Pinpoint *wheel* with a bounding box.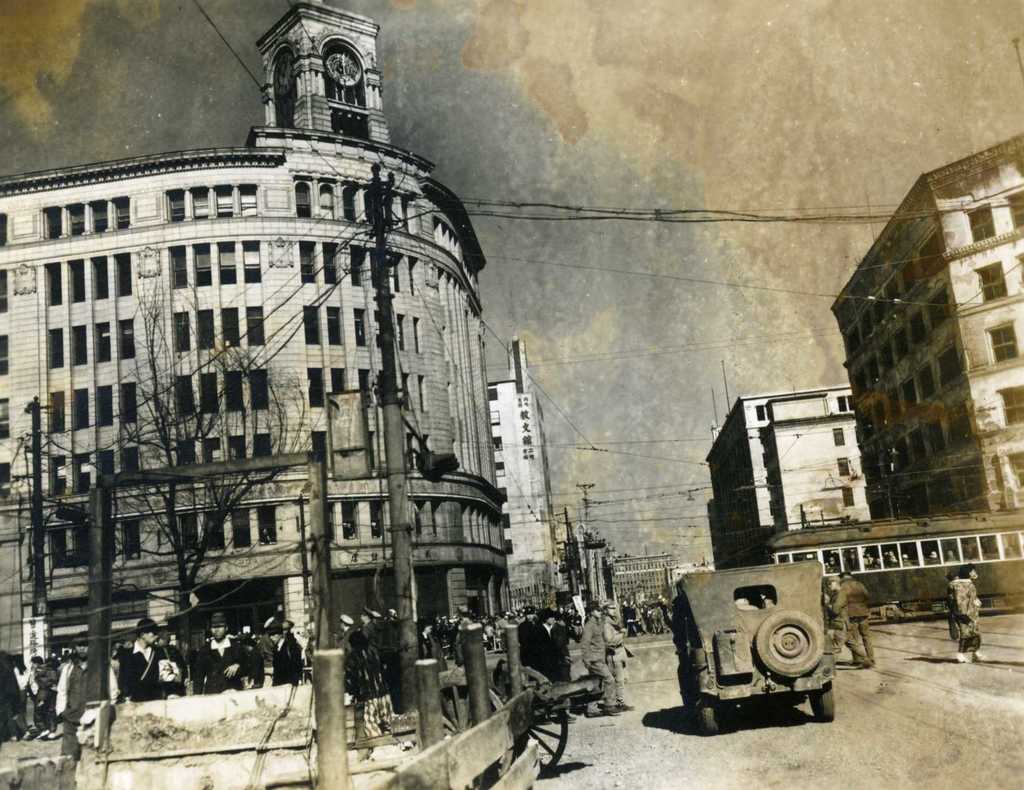
l=700, t=693, r=722, b=735.
